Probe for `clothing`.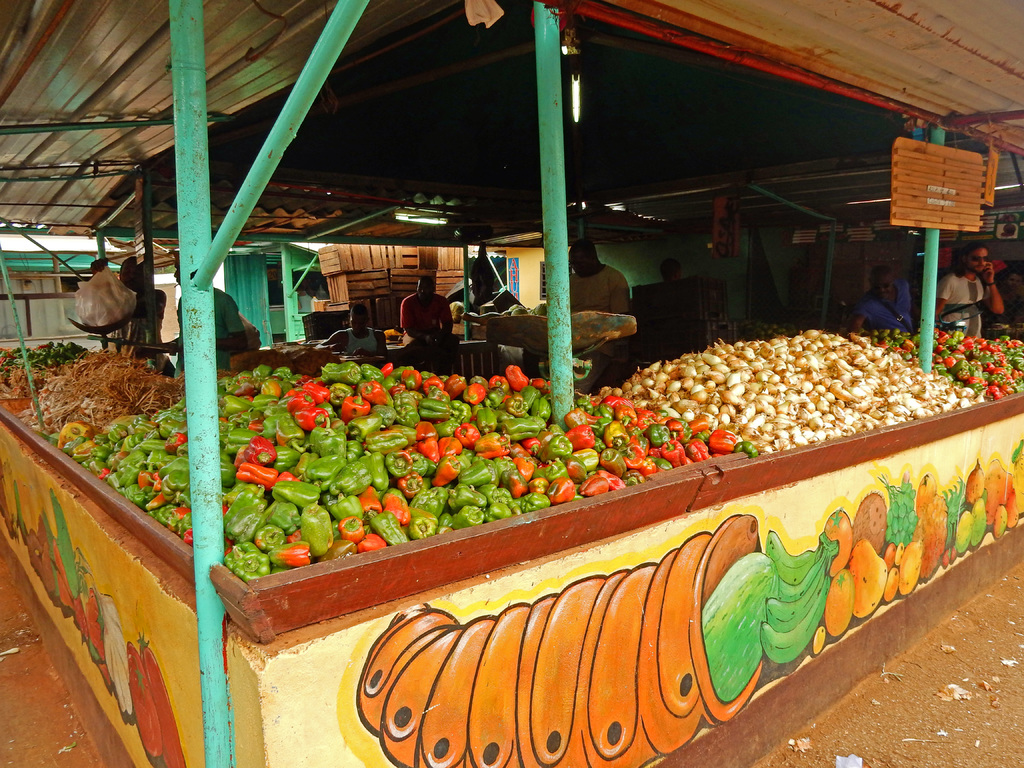
Probe result: rect(178, 283, 242, 378).
